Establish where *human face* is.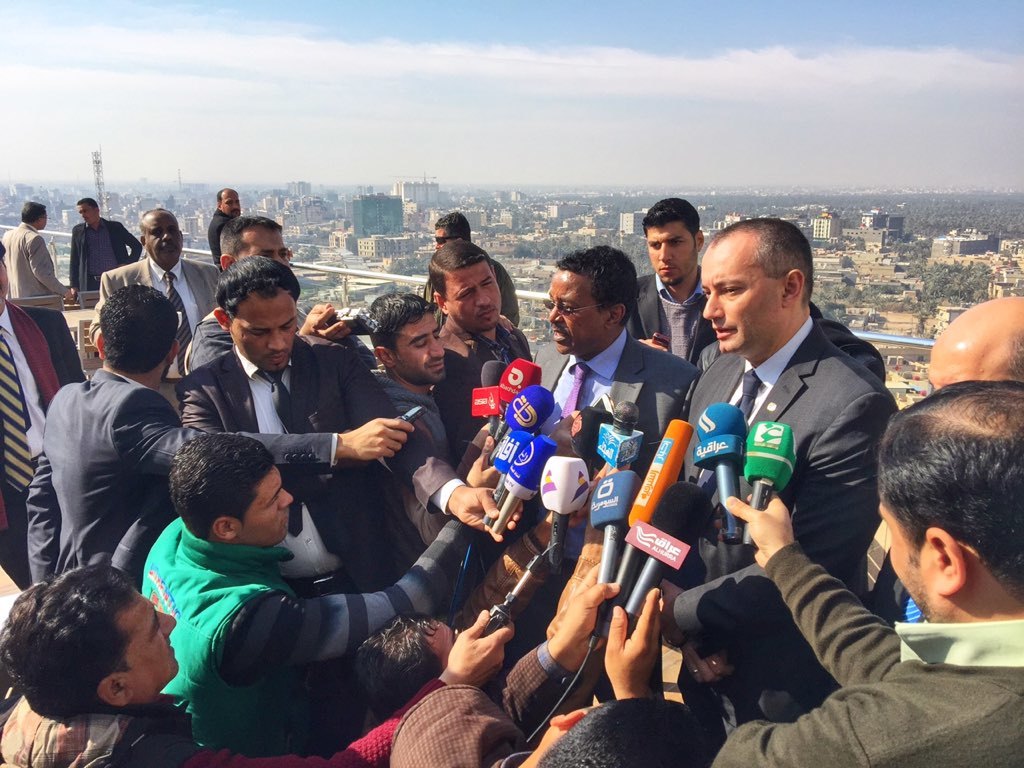
Established at l=228, t=288, r=298, b=372.
